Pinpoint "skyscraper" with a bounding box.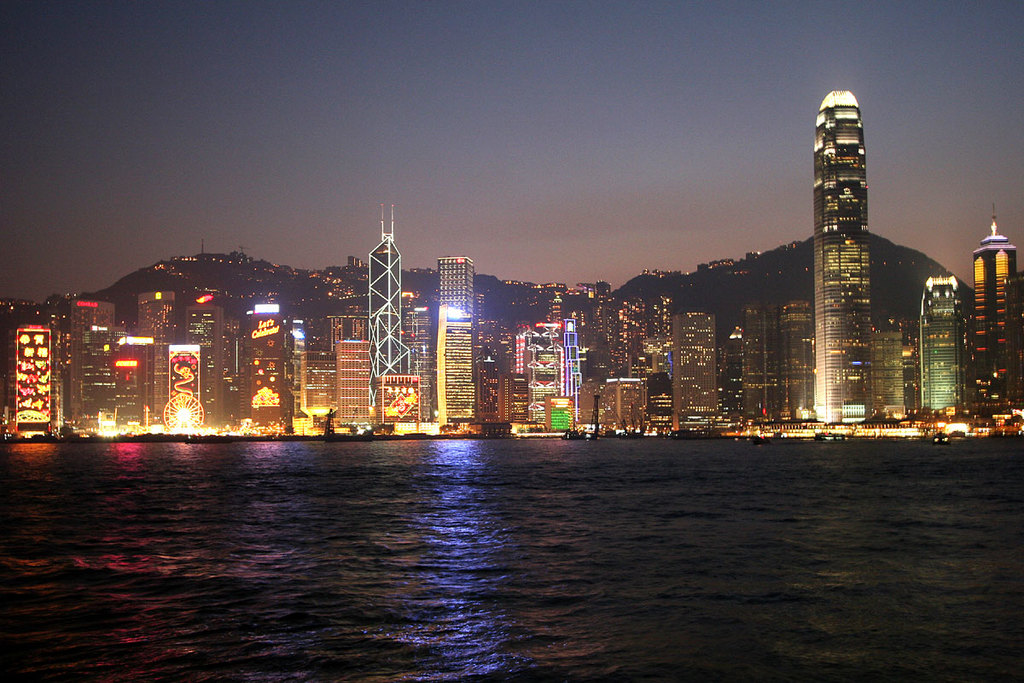
bbox=(812, 88, 873, 425).
